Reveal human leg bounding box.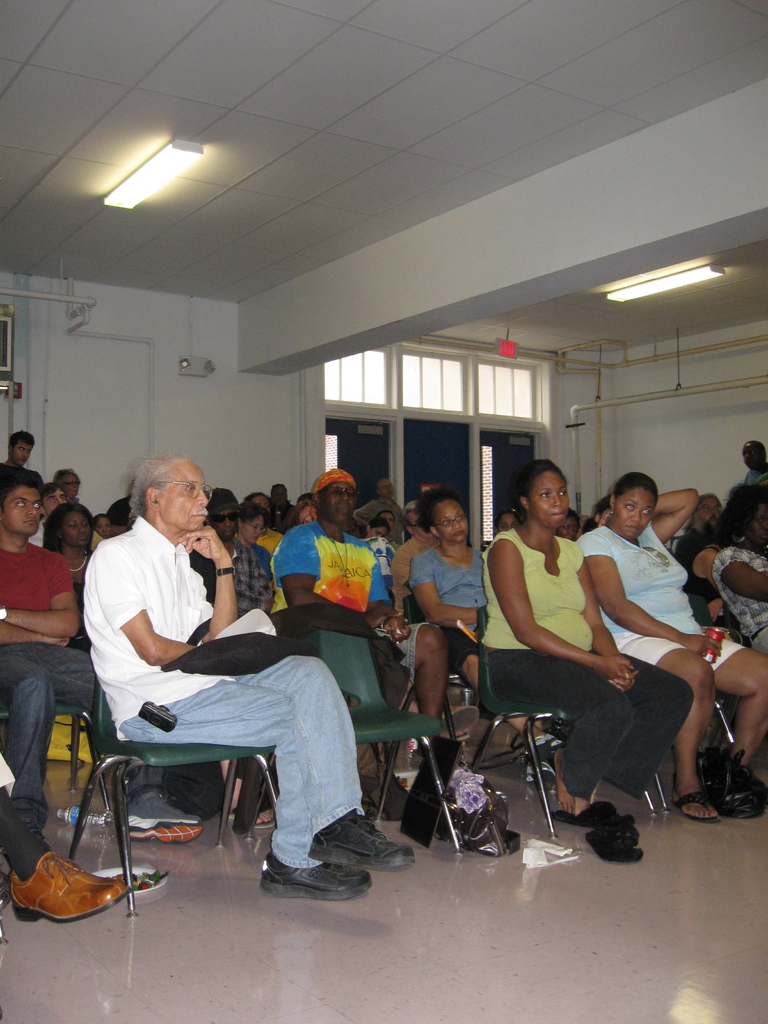
Revealed: box=[214, 660, 408, 869].
